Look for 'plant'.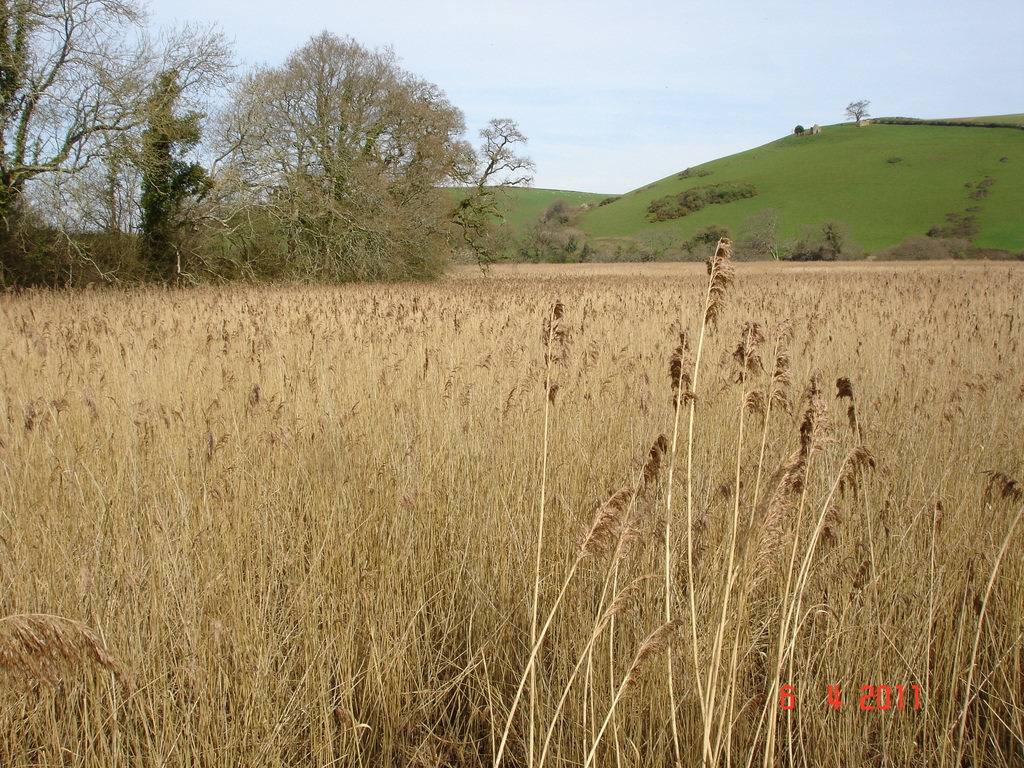
Found: box=[873, 236, 977, 260].
